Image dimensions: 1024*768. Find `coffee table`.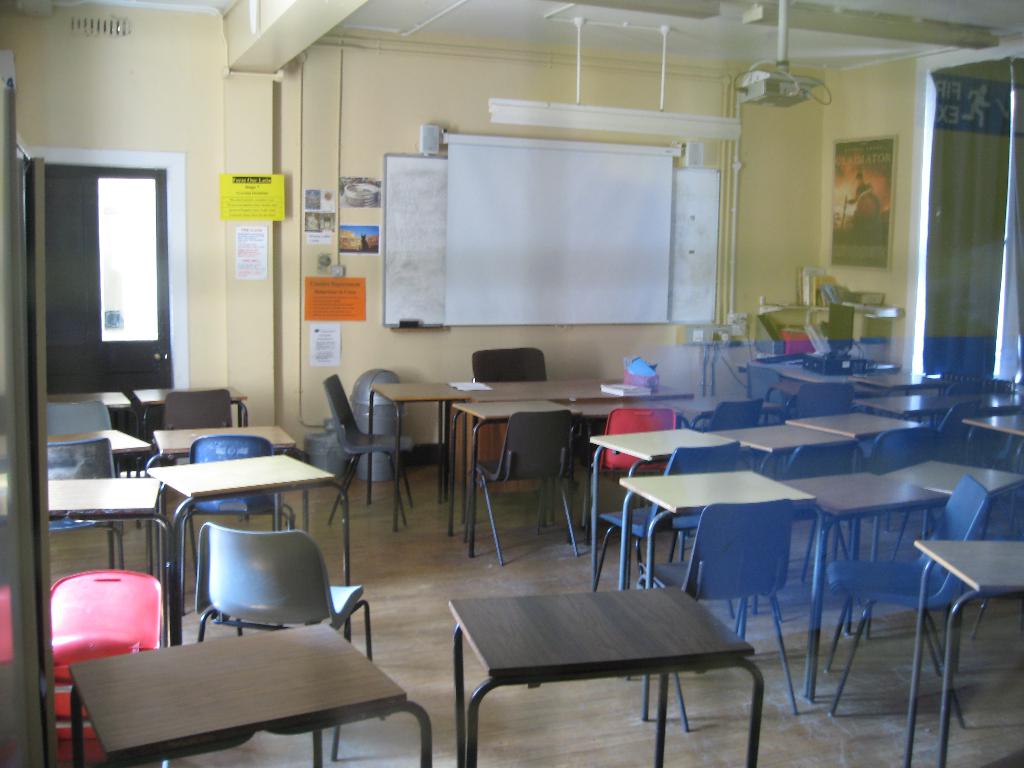
x1=62, y1=621, x2=435, y2=767.
